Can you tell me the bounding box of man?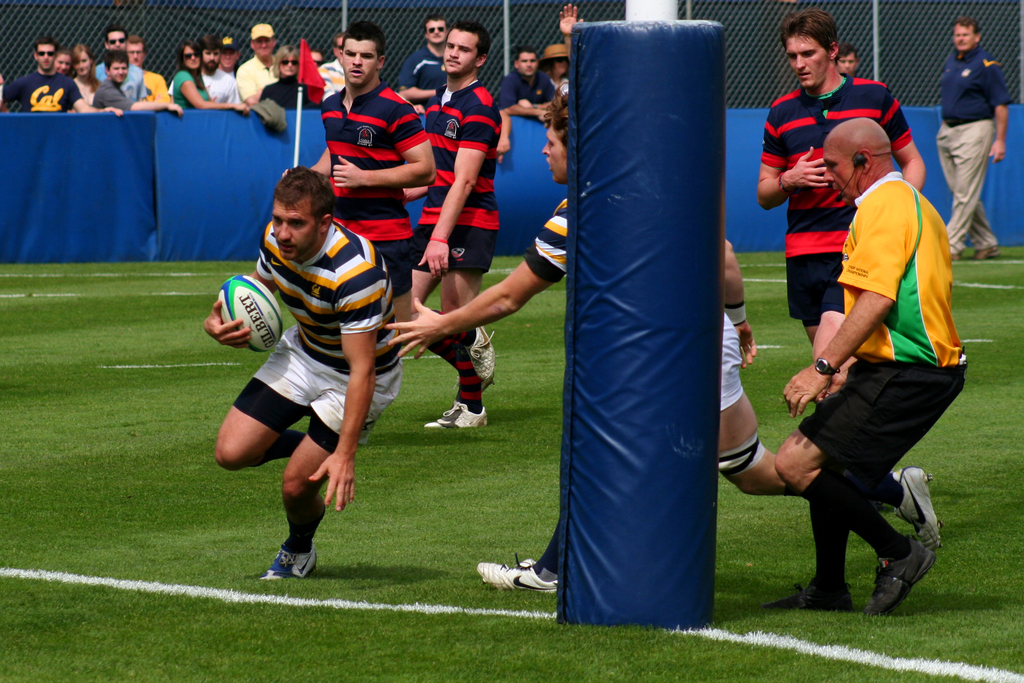
(x1=99, y1=20, x2=147, y2=114).
